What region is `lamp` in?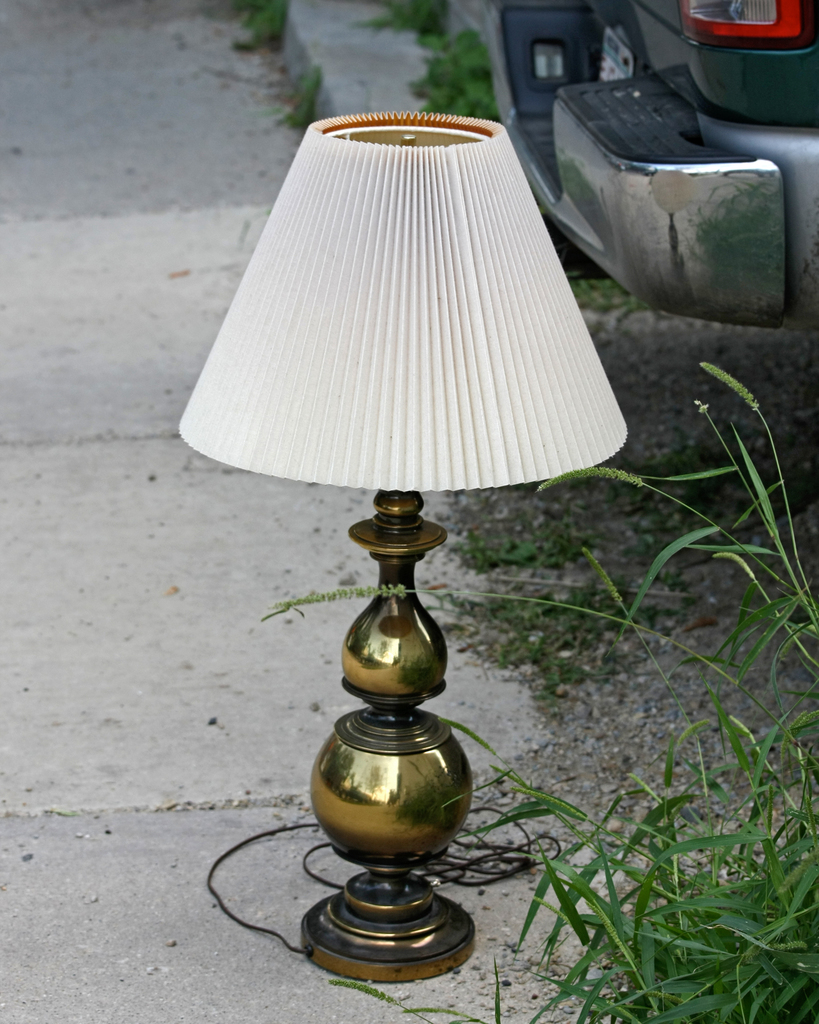
{"left": 173, "top": 108, "right": 630, "bottom": 989}.
